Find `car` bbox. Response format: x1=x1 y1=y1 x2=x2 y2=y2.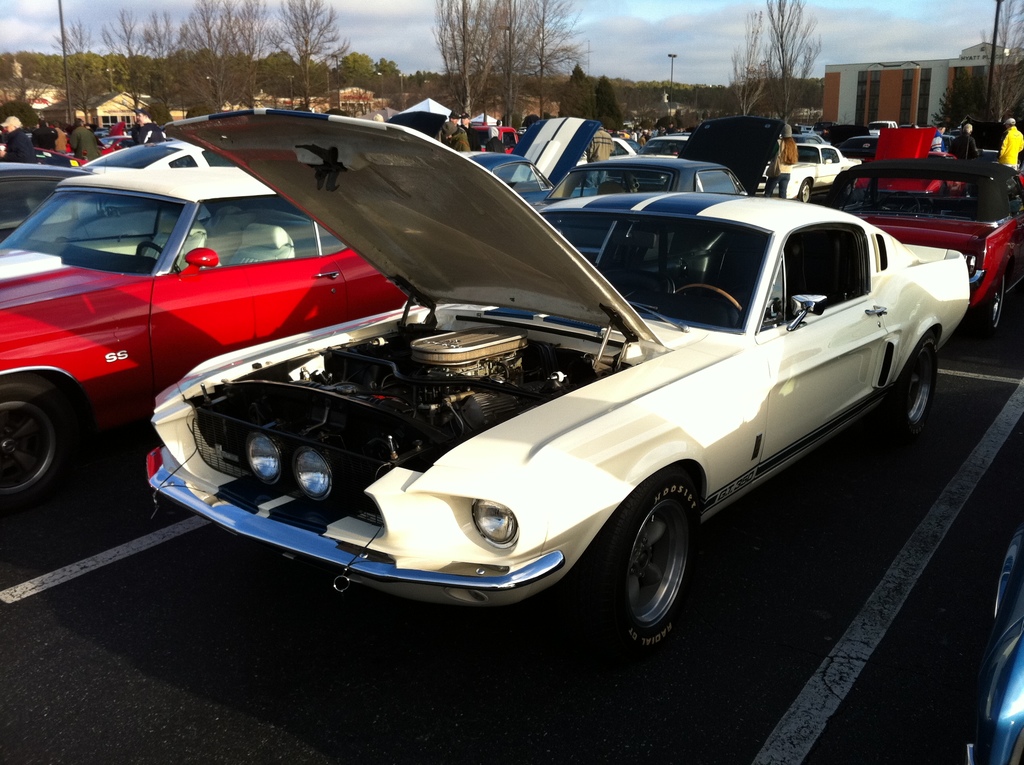
x1=845 y1=118 x2=959 y2=215.
